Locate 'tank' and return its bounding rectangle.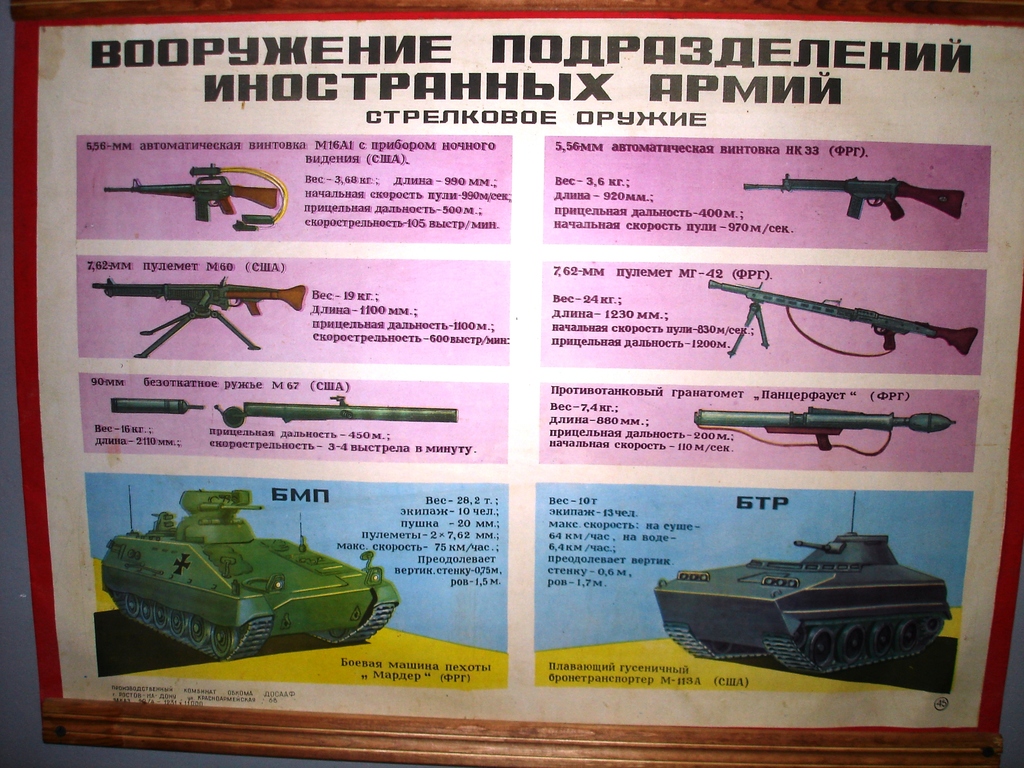
left=100, top=483, right=397, bottom=664.
